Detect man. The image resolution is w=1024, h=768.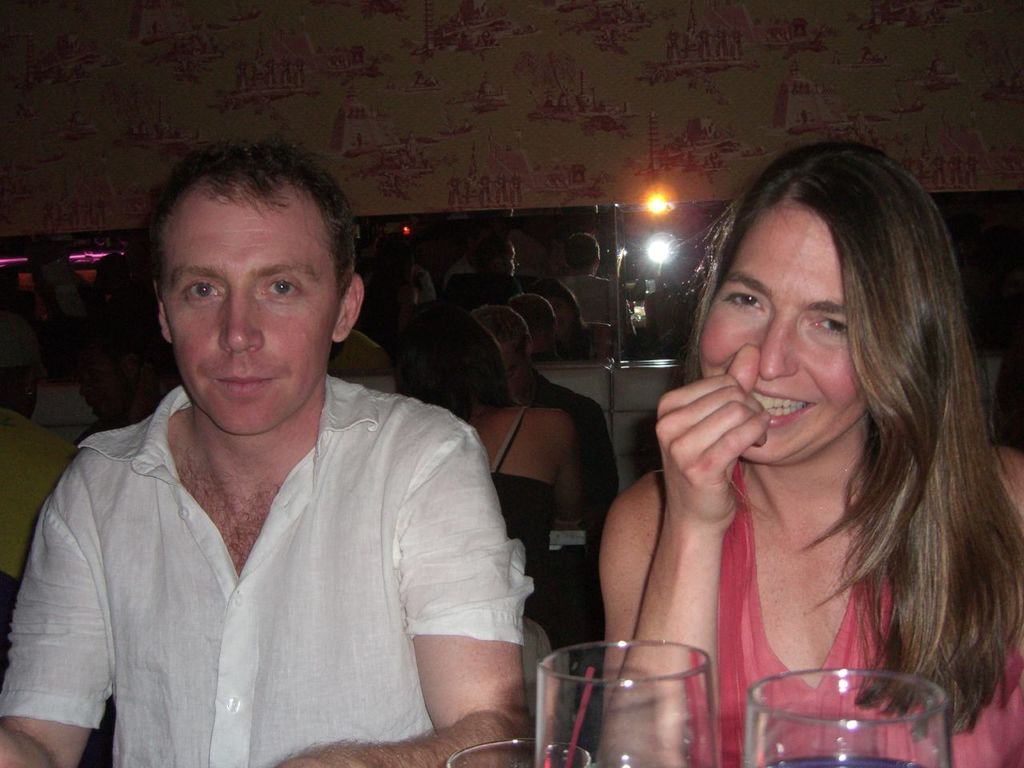
locate(16, 131, 554, 762).
